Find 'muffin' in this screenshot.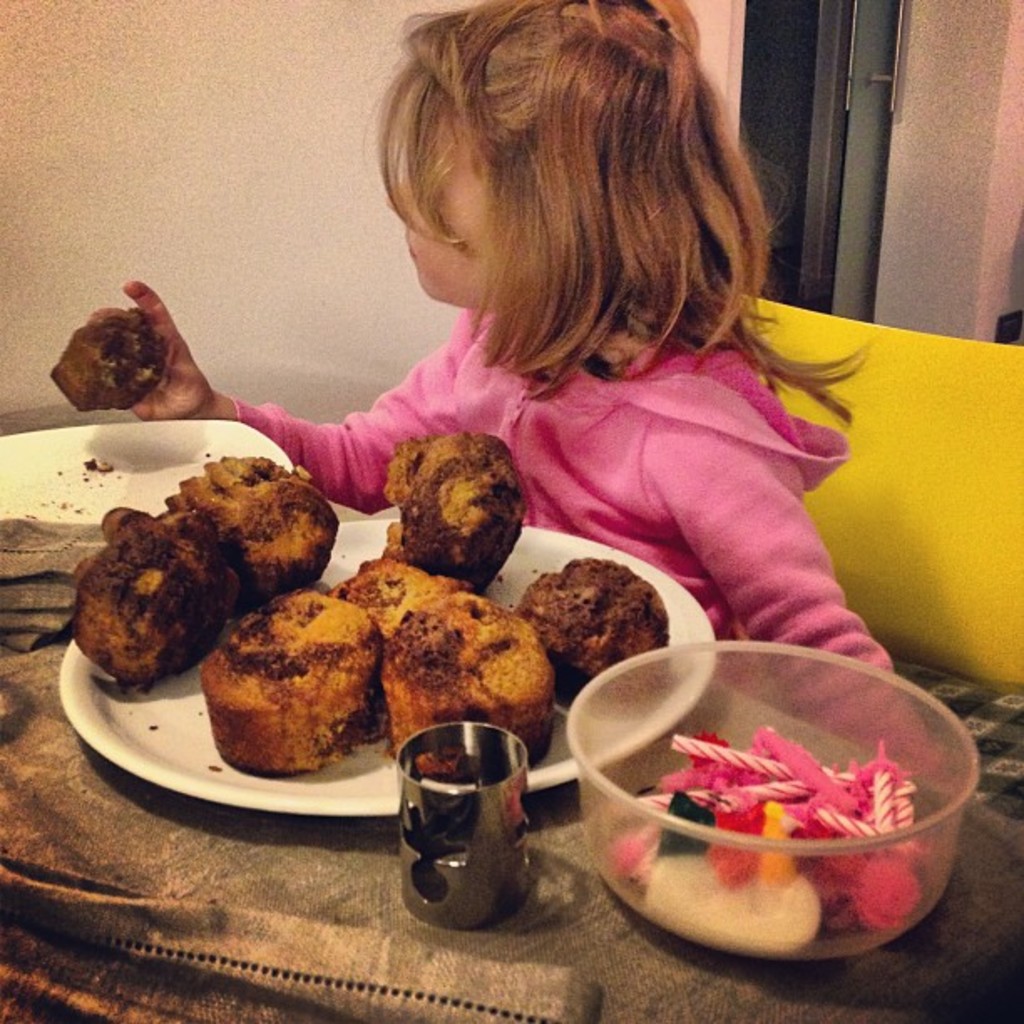
The bounding box for 'muffin' is (left=358, top=599, right=577, bottom=753).
